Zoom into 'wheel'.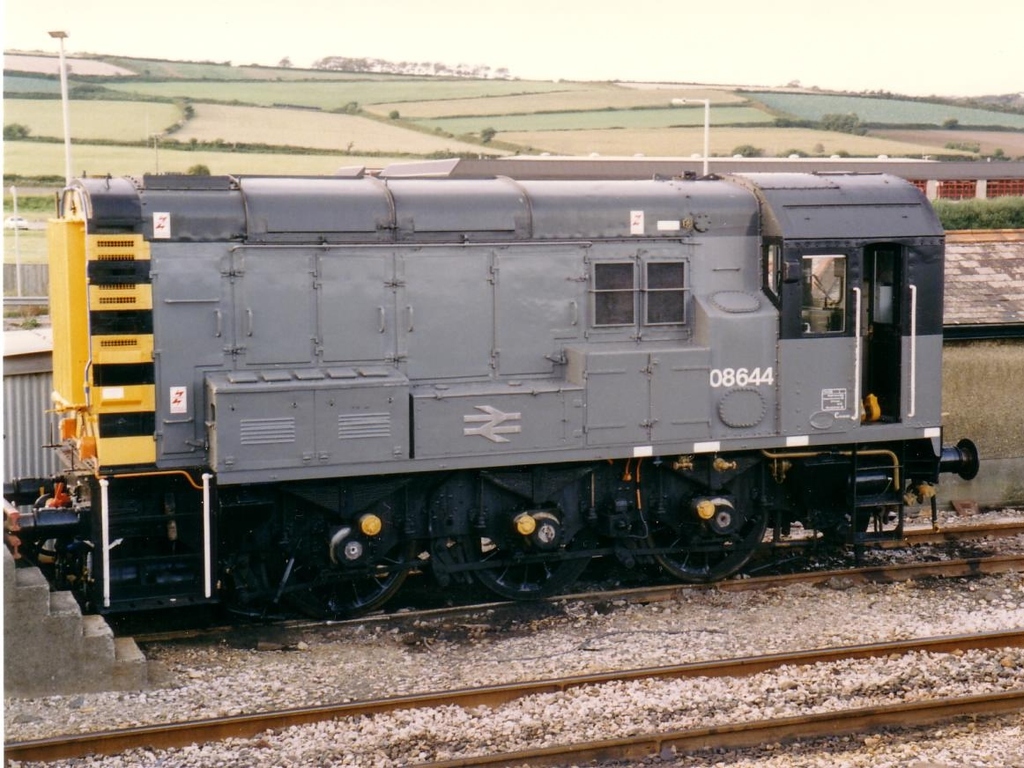
Zoom target: box(263, 513, 412, 617).
